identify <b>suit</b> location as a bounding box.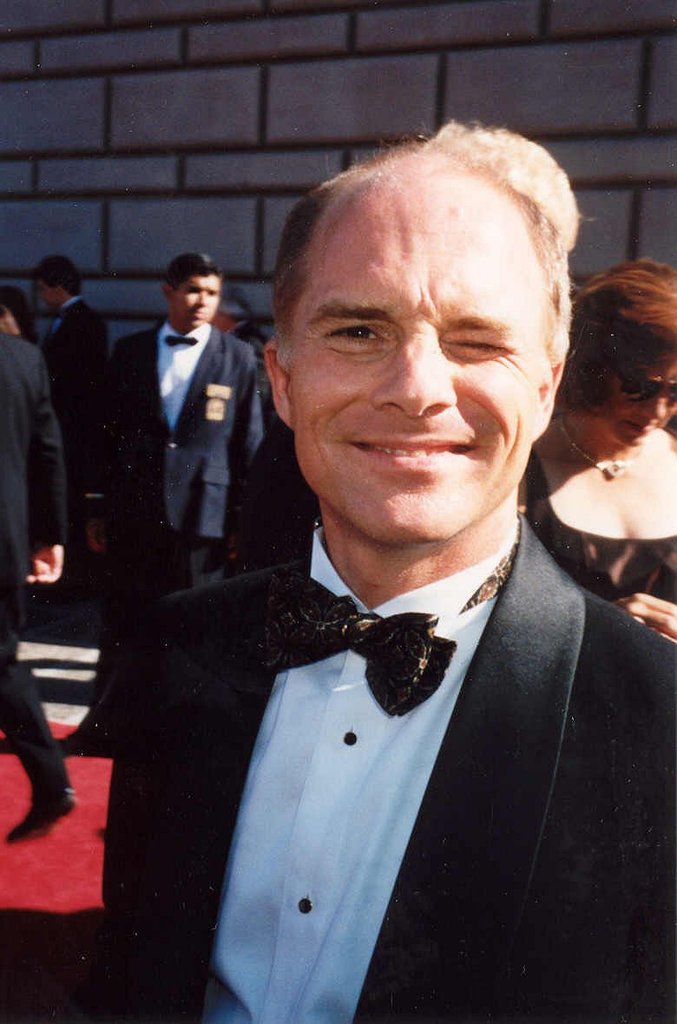
[85,321,271,697].
